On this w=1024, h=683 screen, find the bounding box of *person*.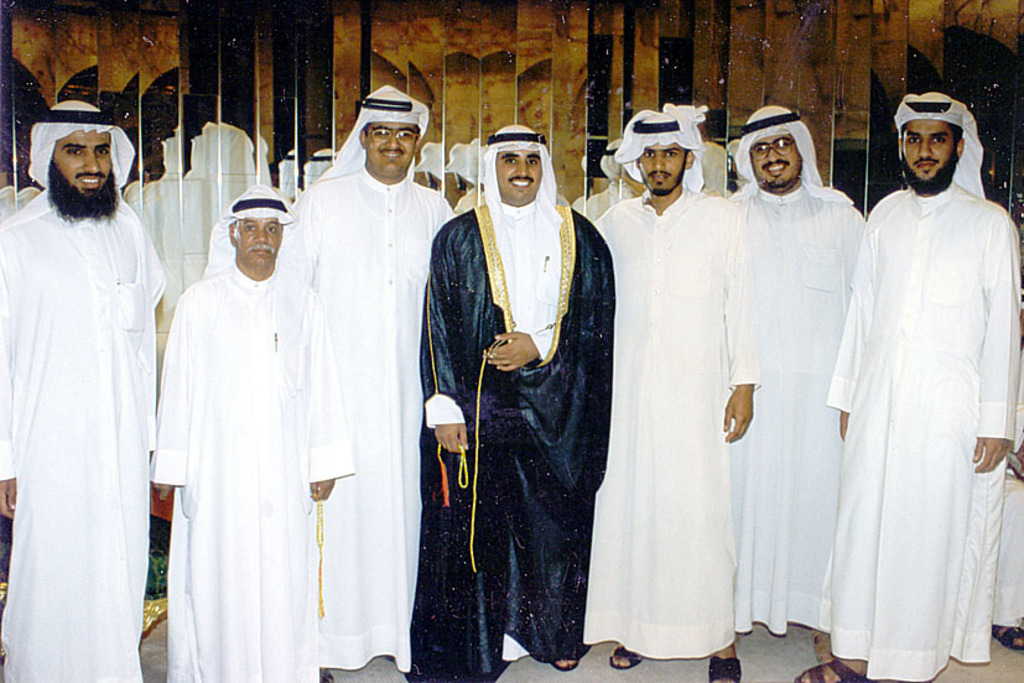
Bounding box: {"x1": 734, "y1": 100, "x2": 872, "y2": 667}.
